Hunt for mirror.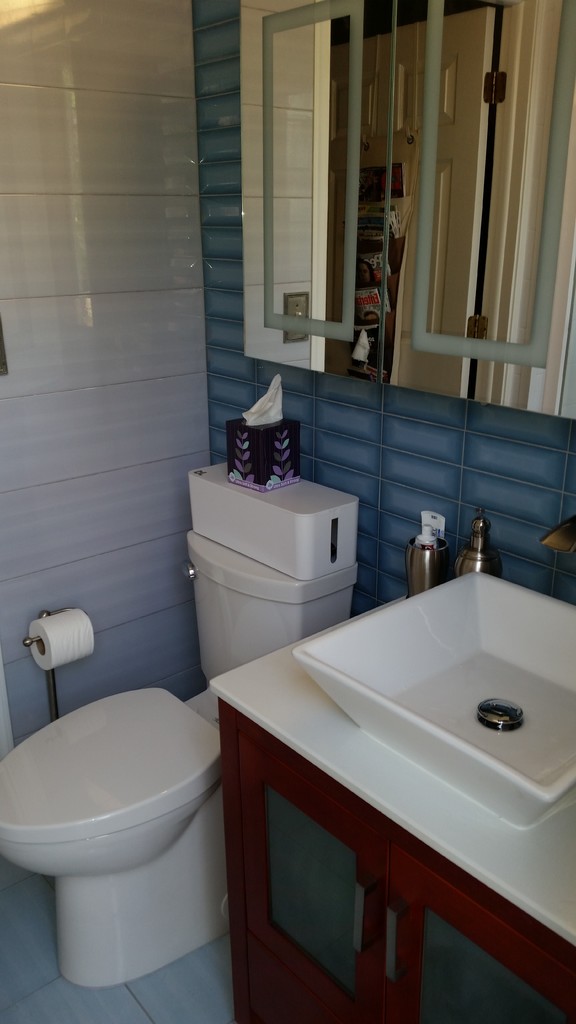
Hunted down at 243 0 575 419.
